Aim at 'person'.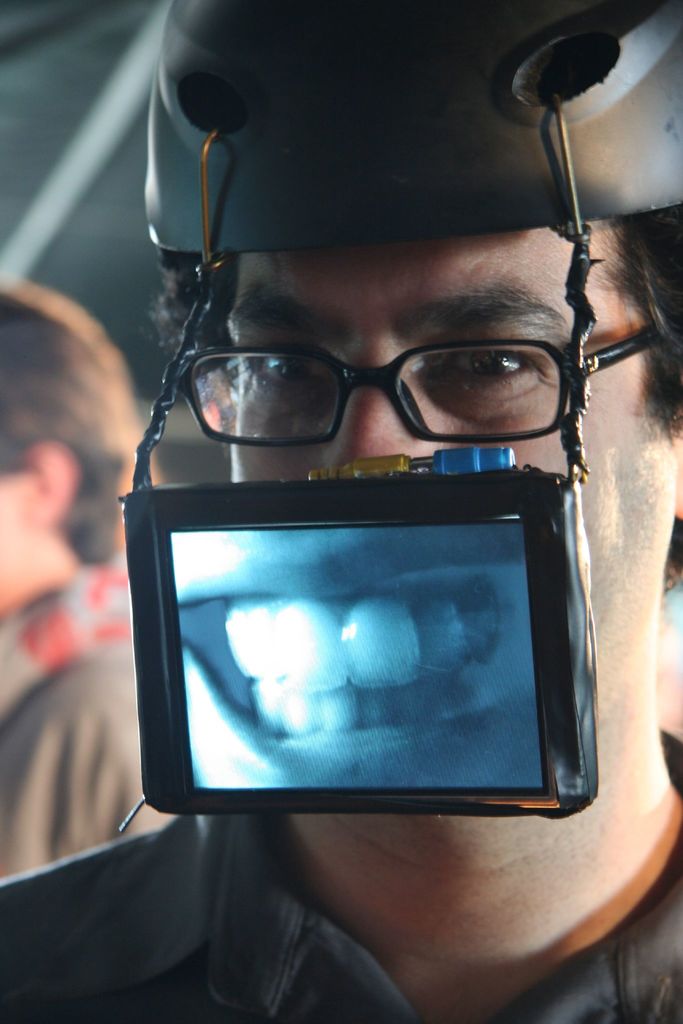
Aimed at pyautogui.locateOnScreen(0, 1, 682, 1023).
